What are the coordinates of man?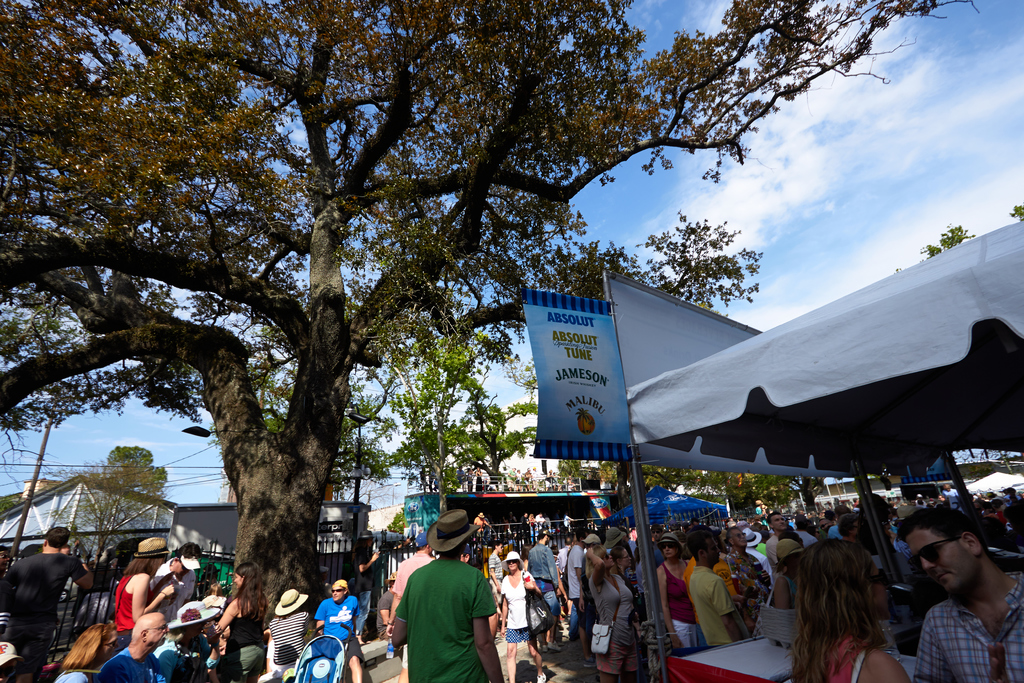
312/579/366/682.
